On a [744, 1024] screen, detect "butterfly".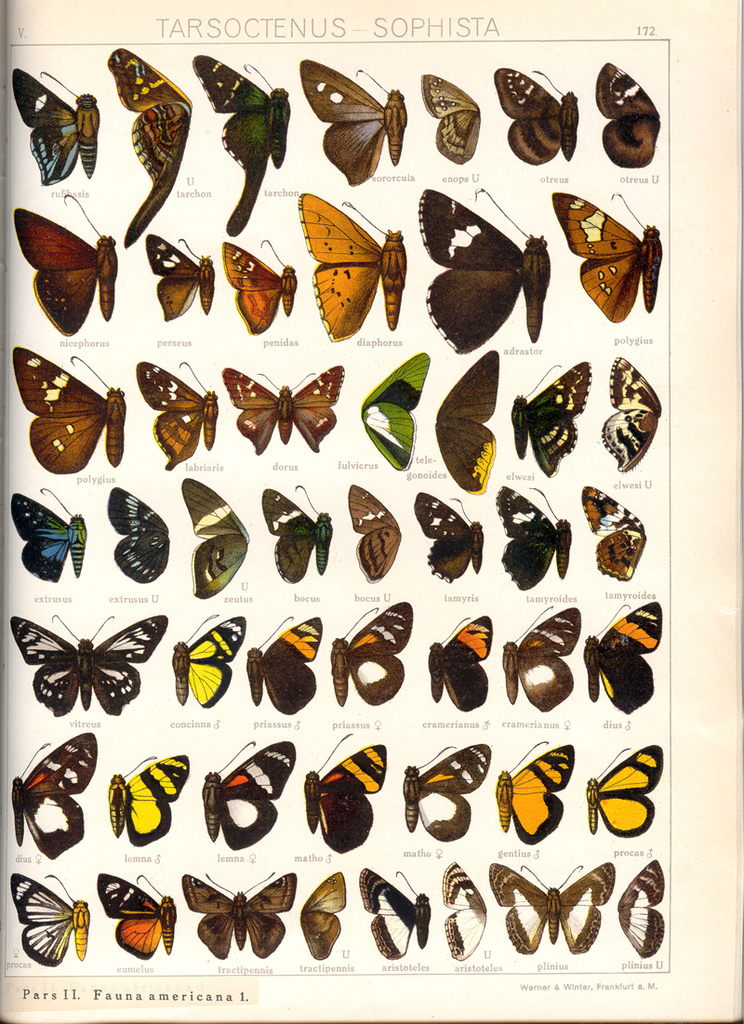
[574, 731, 671, 844].
